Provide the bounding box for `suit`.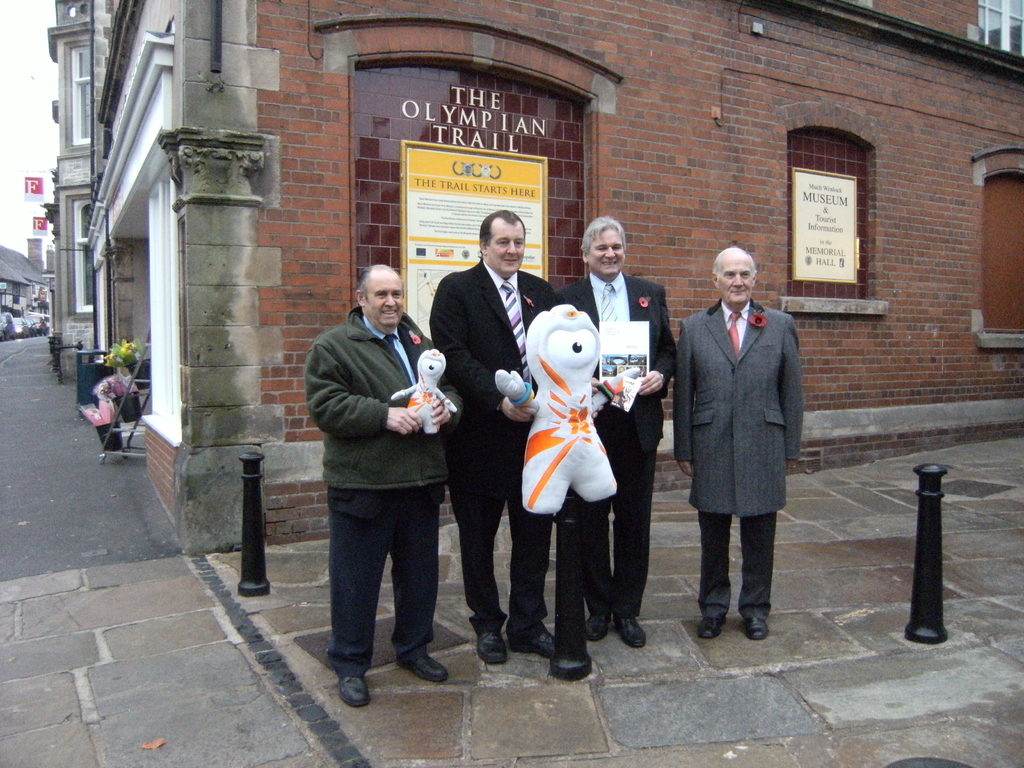
305, 308, 465, 659.
